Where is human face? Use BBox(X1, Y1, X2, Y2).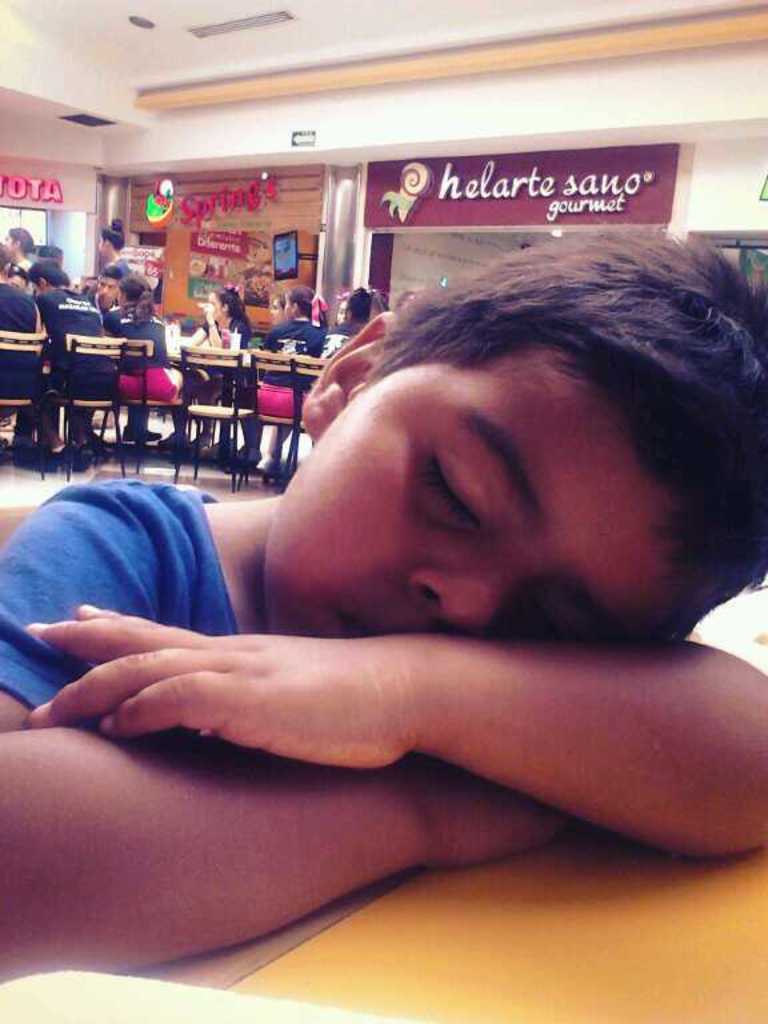
BBox(256, 373, 664, 655).
